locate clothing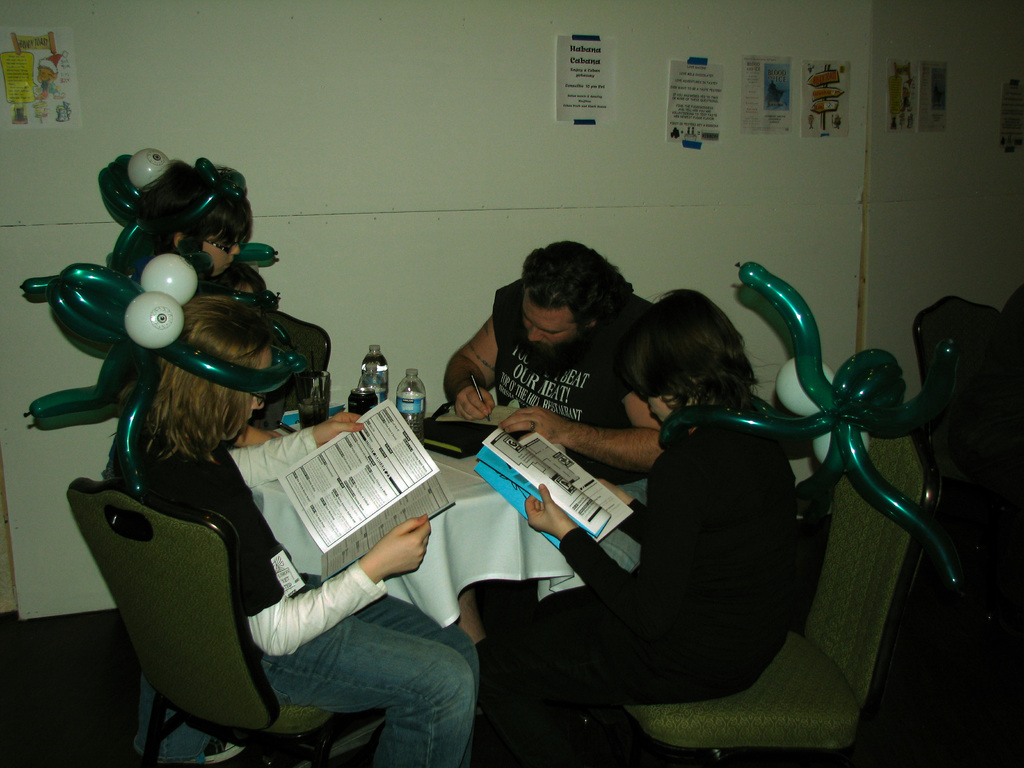
(x1=493, y1=280, x2=677, y2=484)
